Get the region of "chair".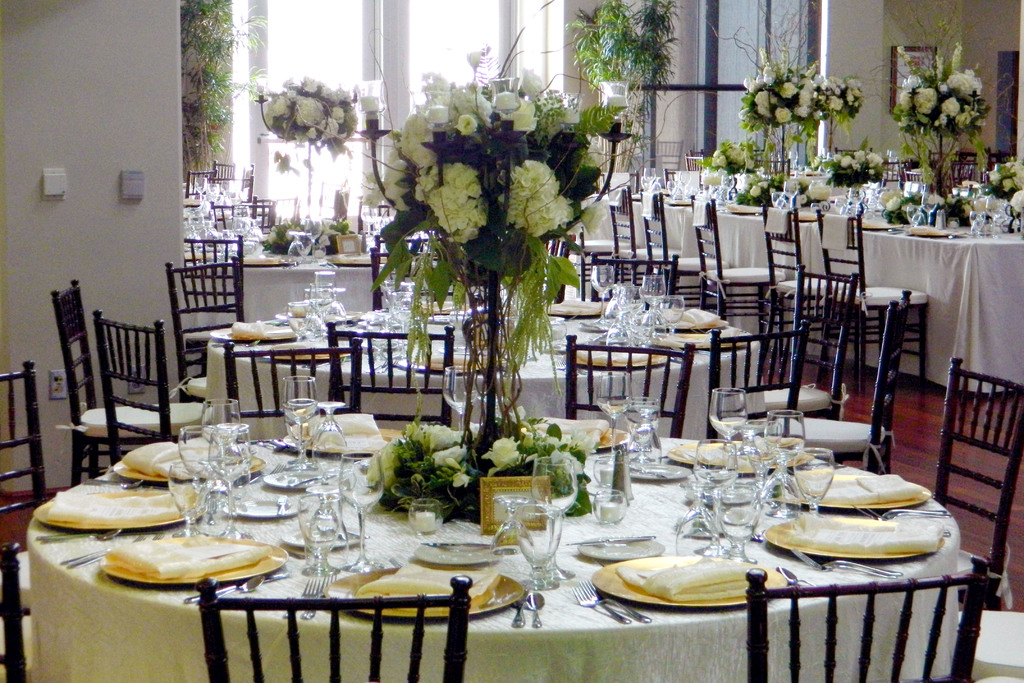
locate(756, 197, 864, 383).
